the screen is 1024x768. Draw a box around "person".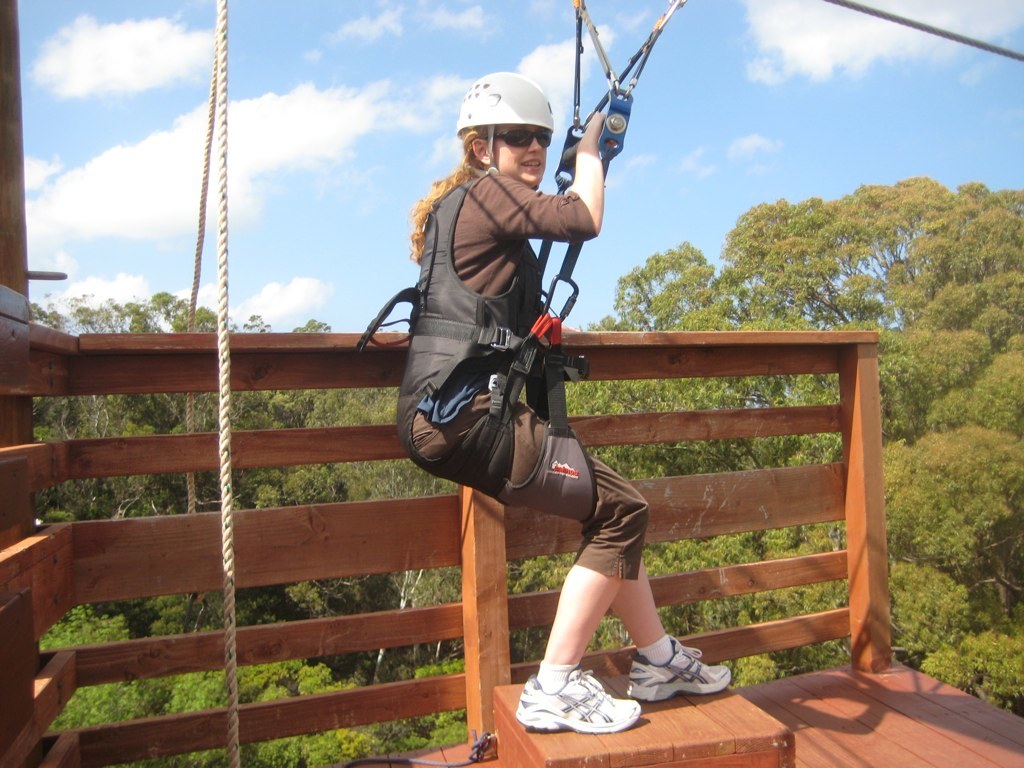
[410,111,711,741].
